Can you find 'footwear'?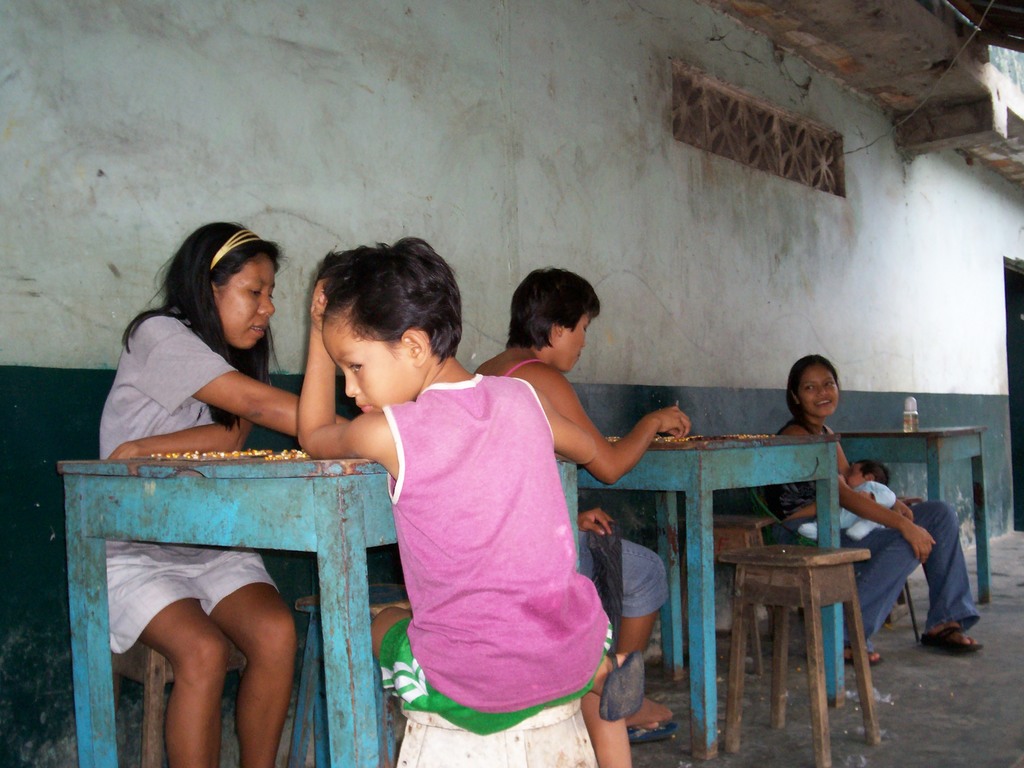
Yes, bounding box: left=631, top=721, right=680, bottom=742.
